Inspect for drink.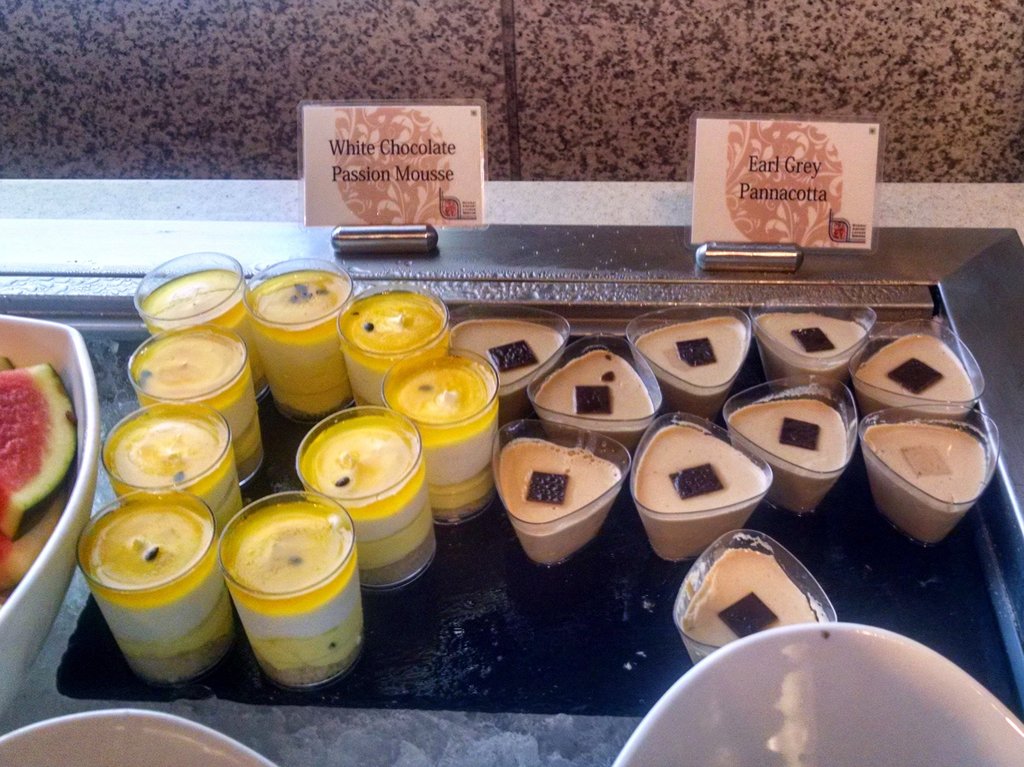
Inspection: (451, 321, 562, 422).
